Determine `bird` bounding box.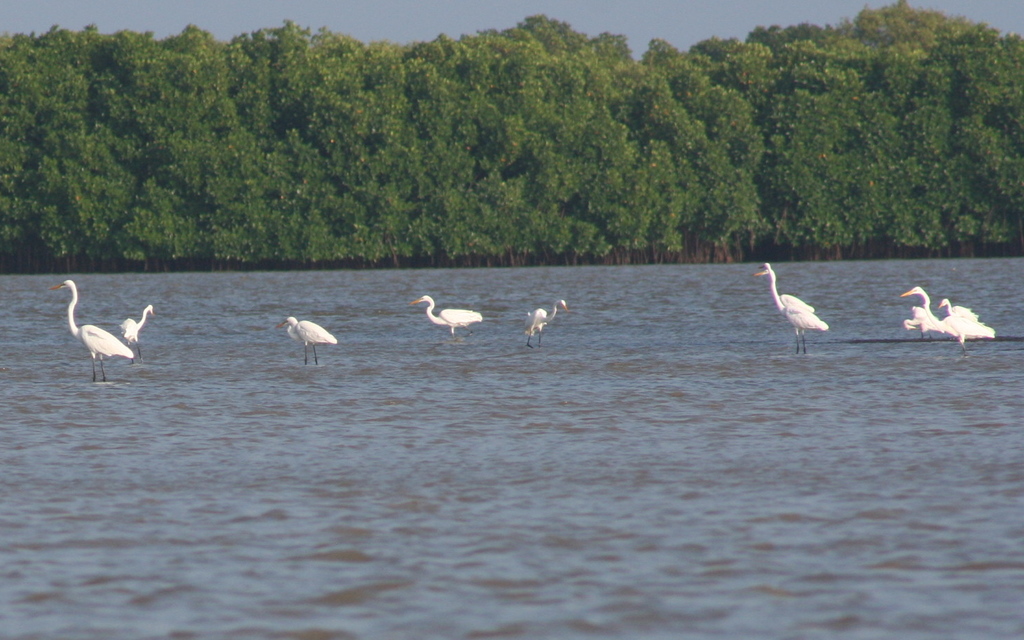
Determined: 408:288:489:341.
